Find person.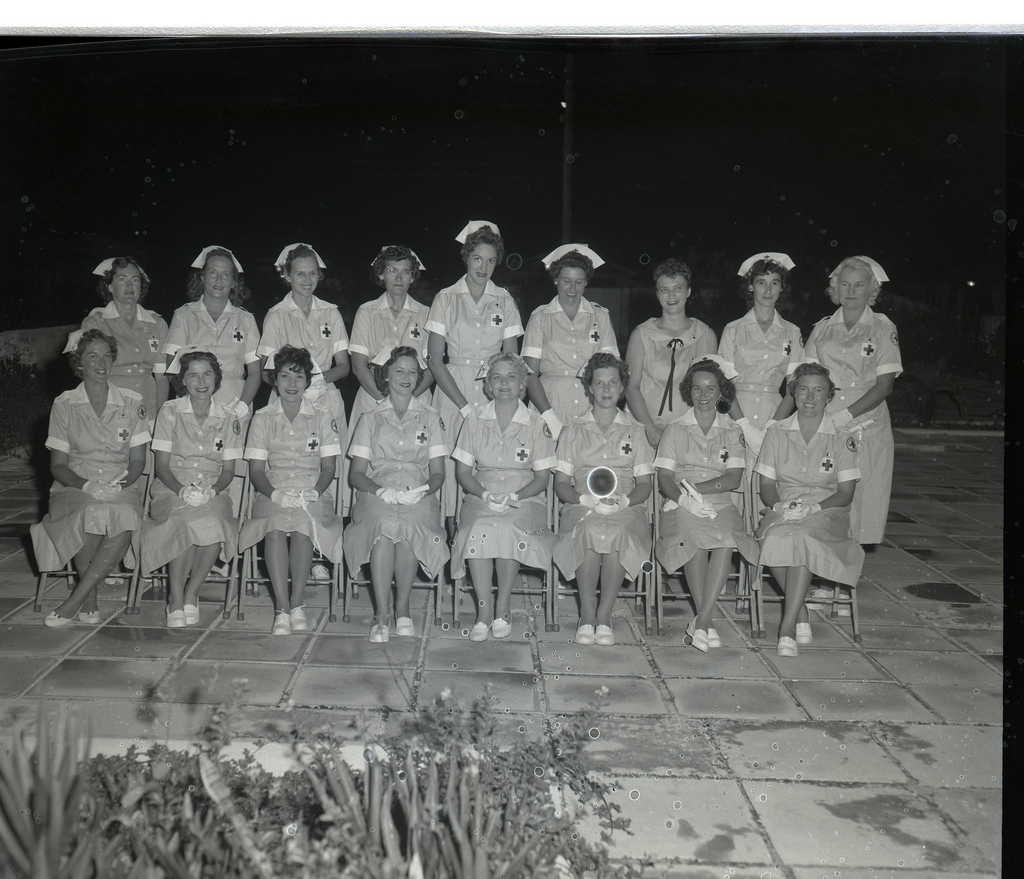
656, 358, 760, 652.
